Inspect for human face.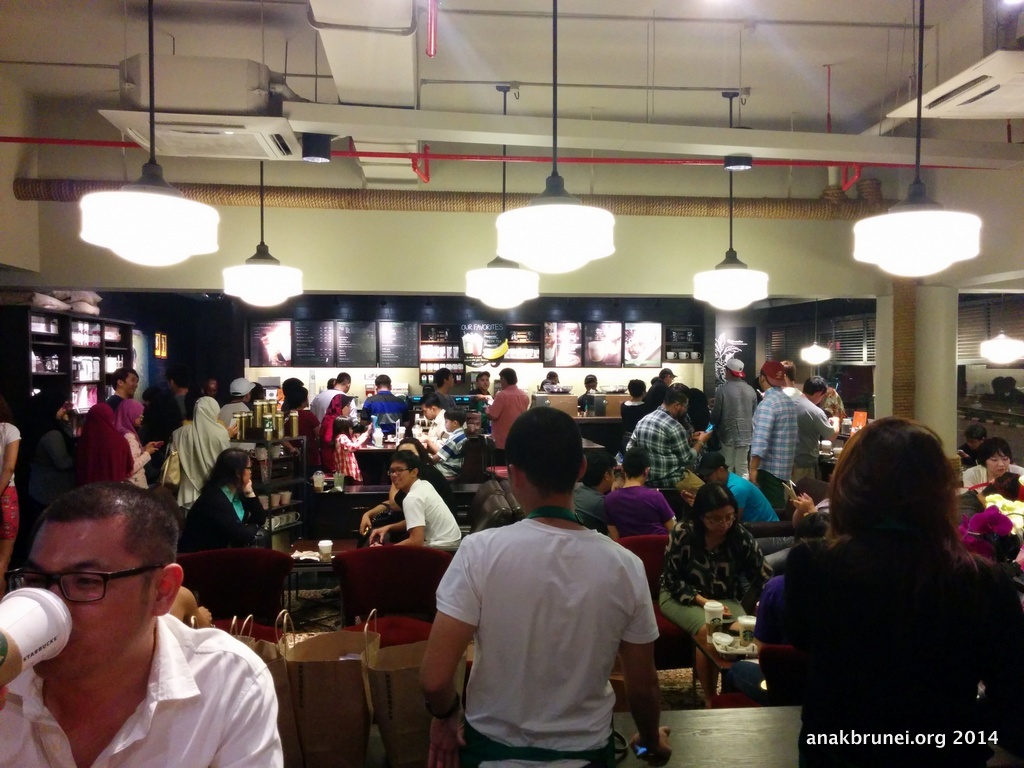
Inspection: [left=709, top=467, right=722, bottom=481].
